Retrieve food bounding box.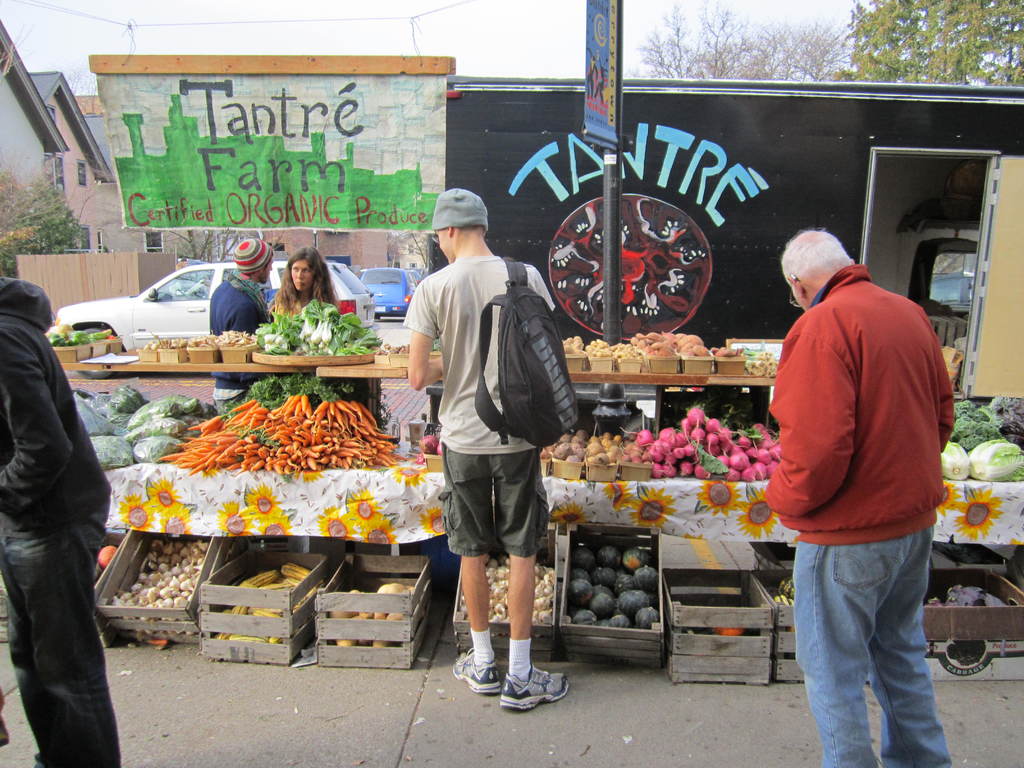
Bounding box: bbox=[73, 382, 157, 474].
